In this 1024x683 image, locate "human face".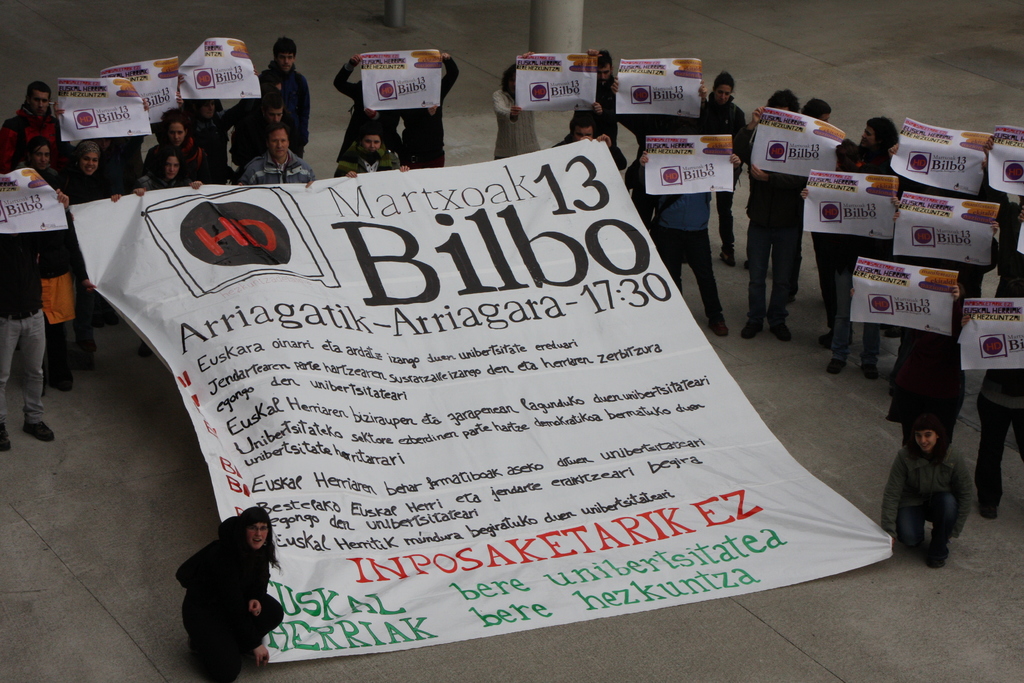
Bounding box: [362,134,383,151].
